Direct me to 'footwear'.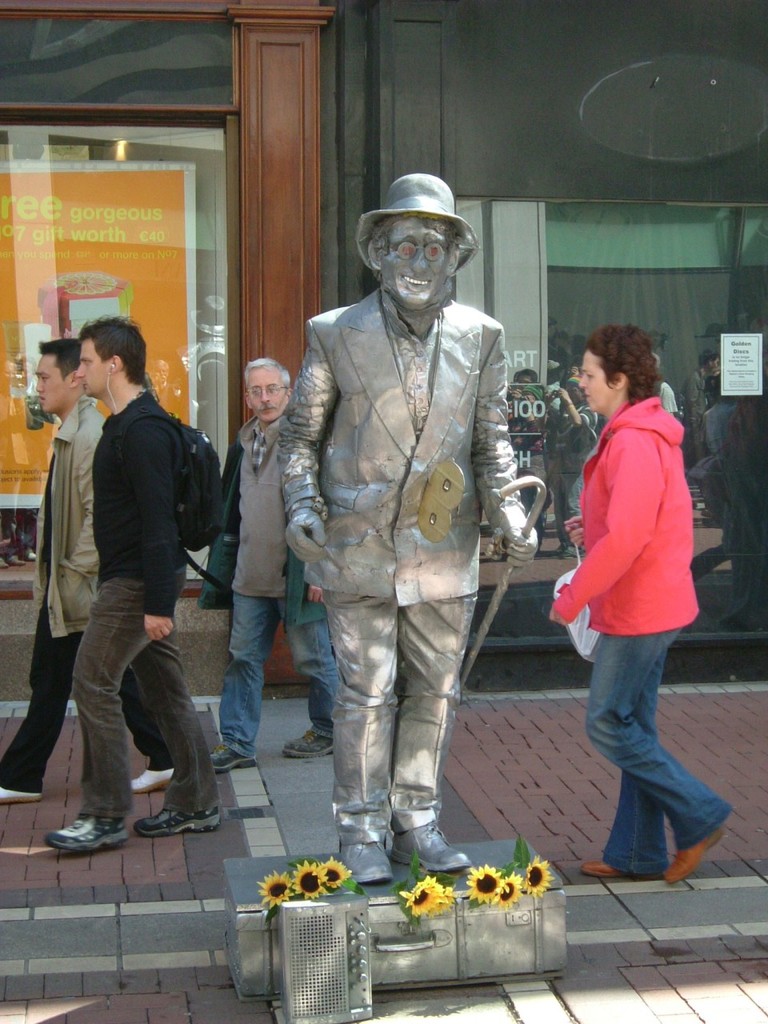
Direction: select_region(123, 765, 180, 794).
